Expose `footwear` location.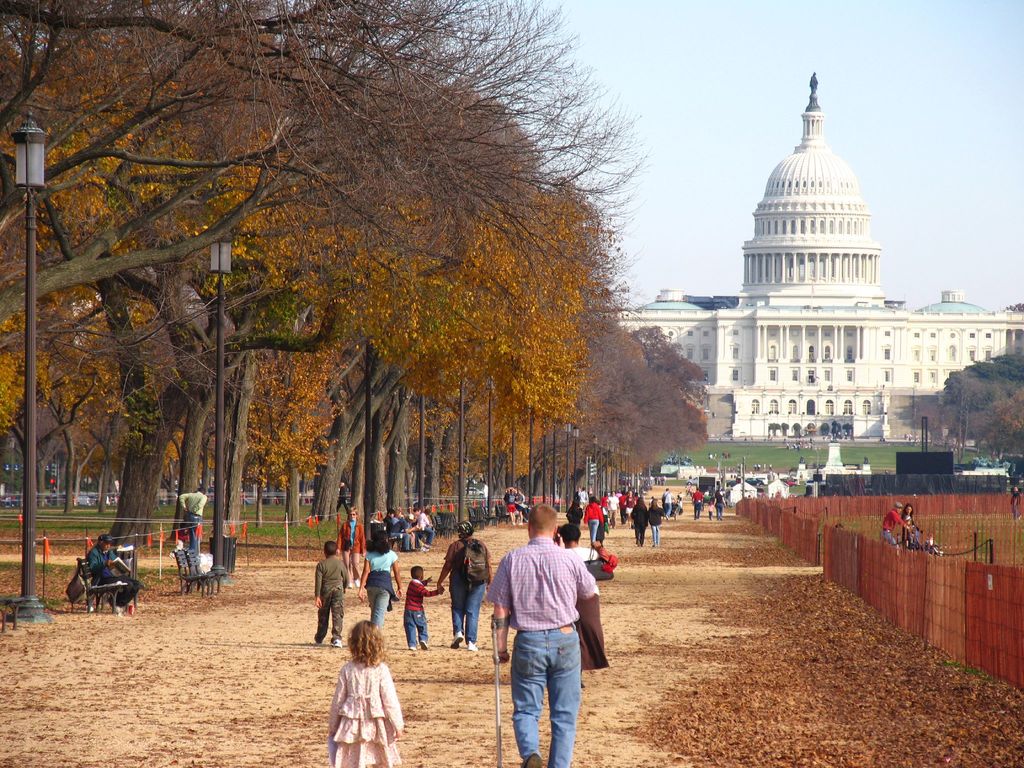
Exposed at (left=418, top=639, right=430, bottom=651).
